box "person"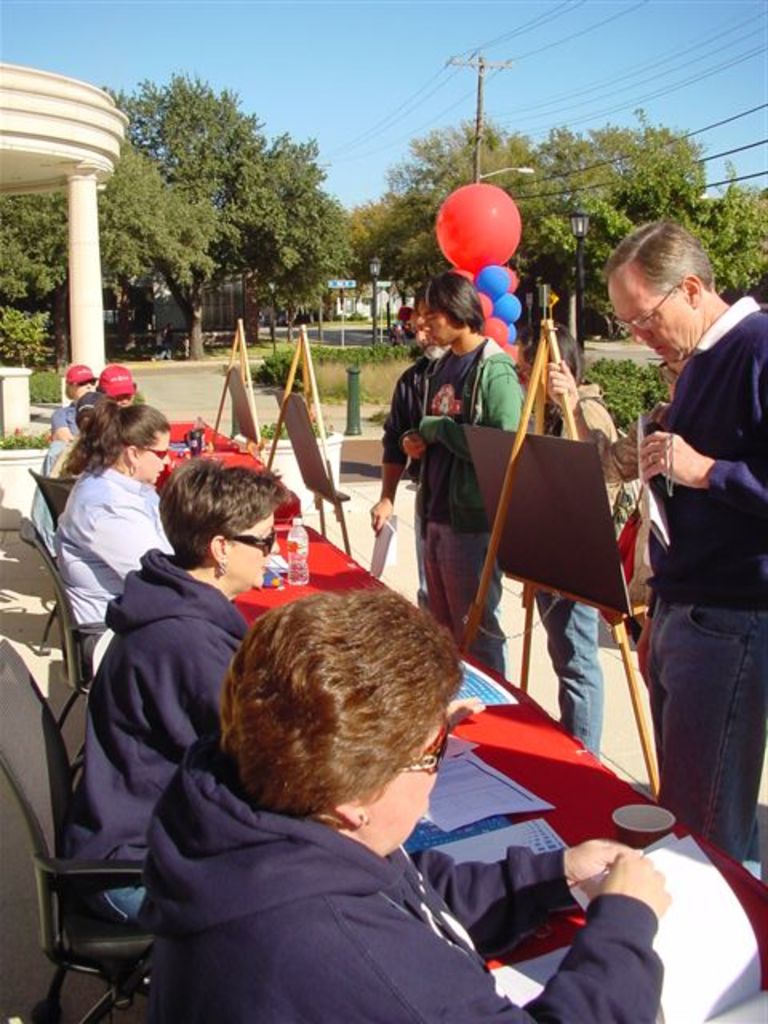
crop(46, 362, 101, 443)
